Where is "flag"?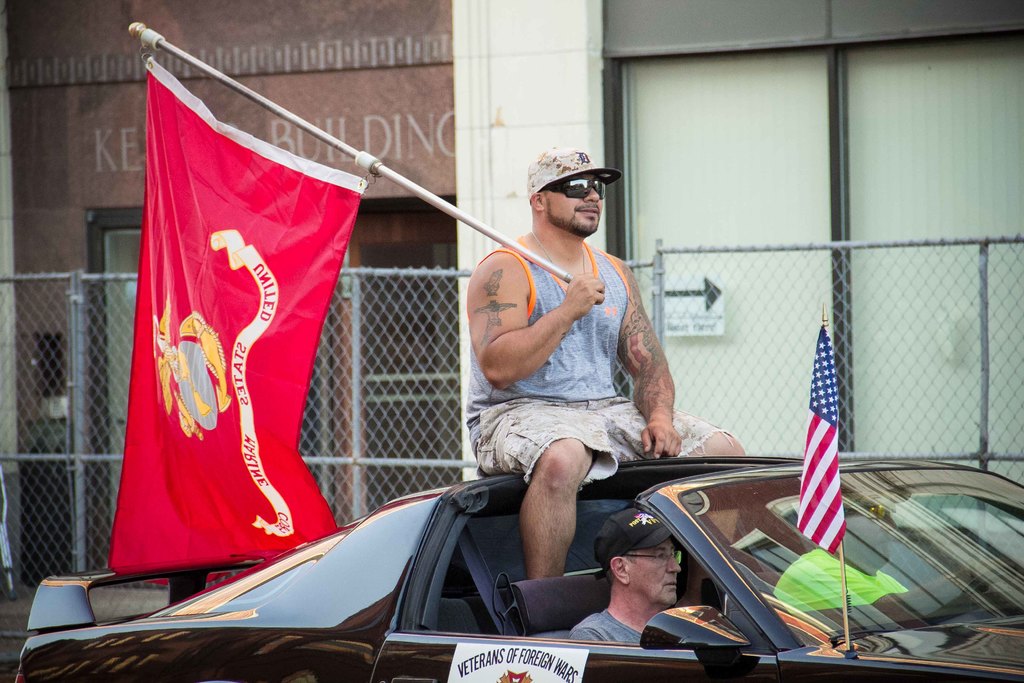
bbox=(120, 55, 365, 561).
